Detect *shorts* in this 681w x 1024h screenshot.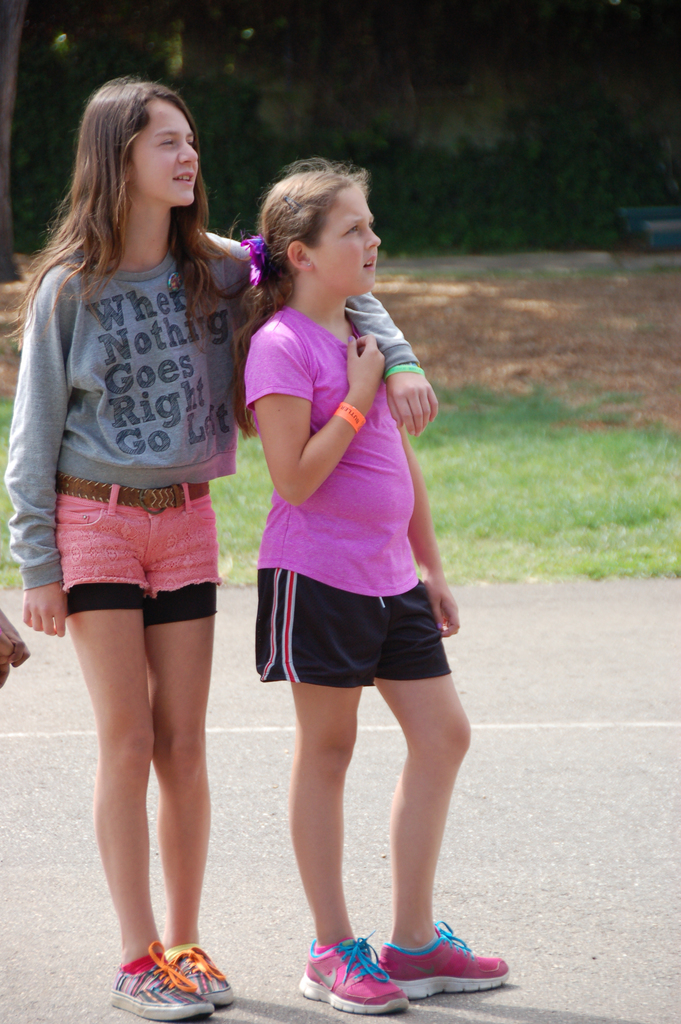
Detection: (258,568,450,690).
